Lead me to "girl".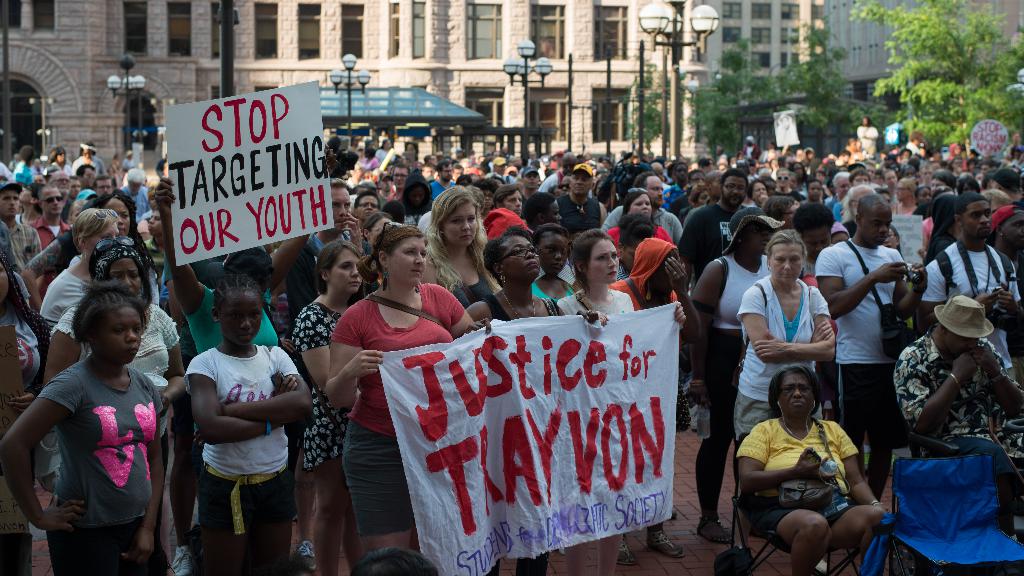
Lead to x1=0, y1=275, x2=178, y2=572.
